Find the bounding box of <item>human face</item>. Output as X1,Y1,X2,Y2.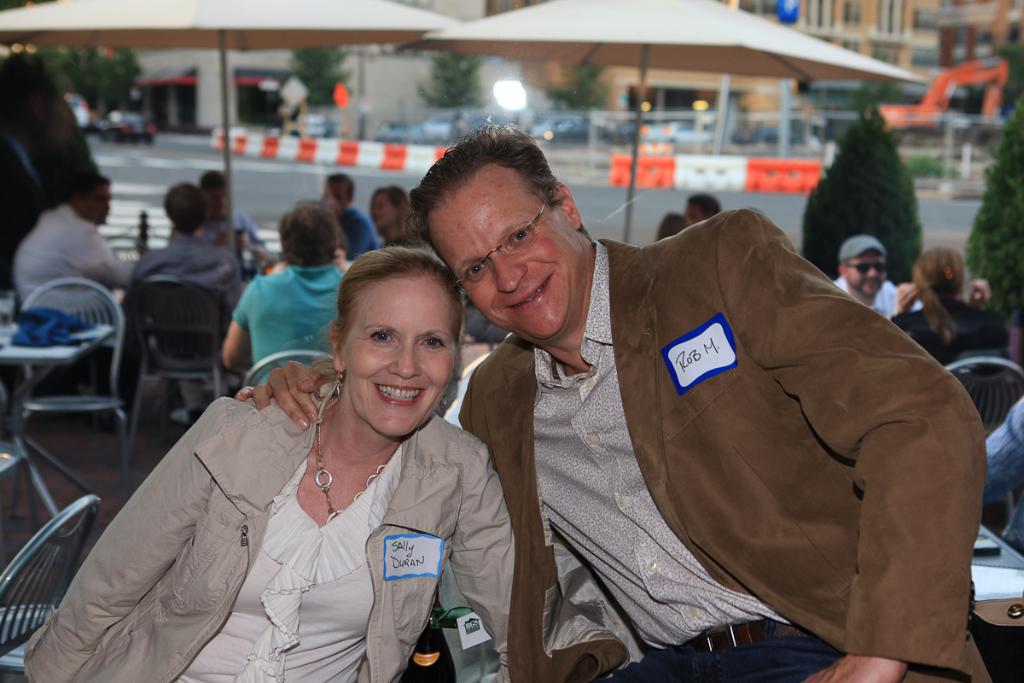
321,184,343,212.
